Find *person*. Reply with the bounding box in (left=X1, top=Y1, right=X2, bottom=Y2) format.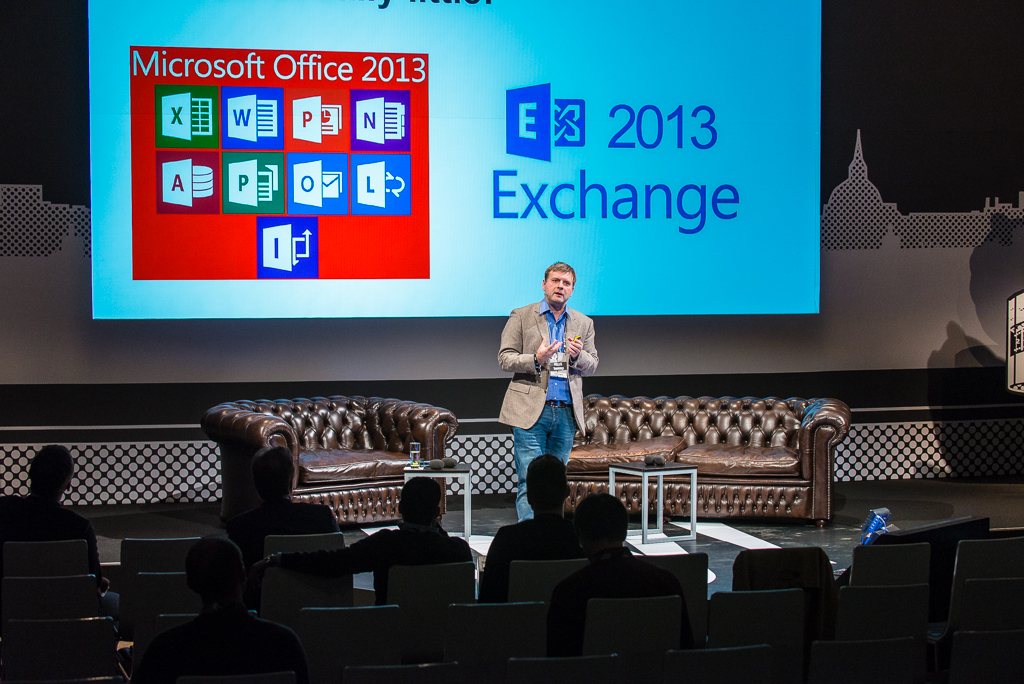
(left=213, top=444, right=352, bottom=549).
